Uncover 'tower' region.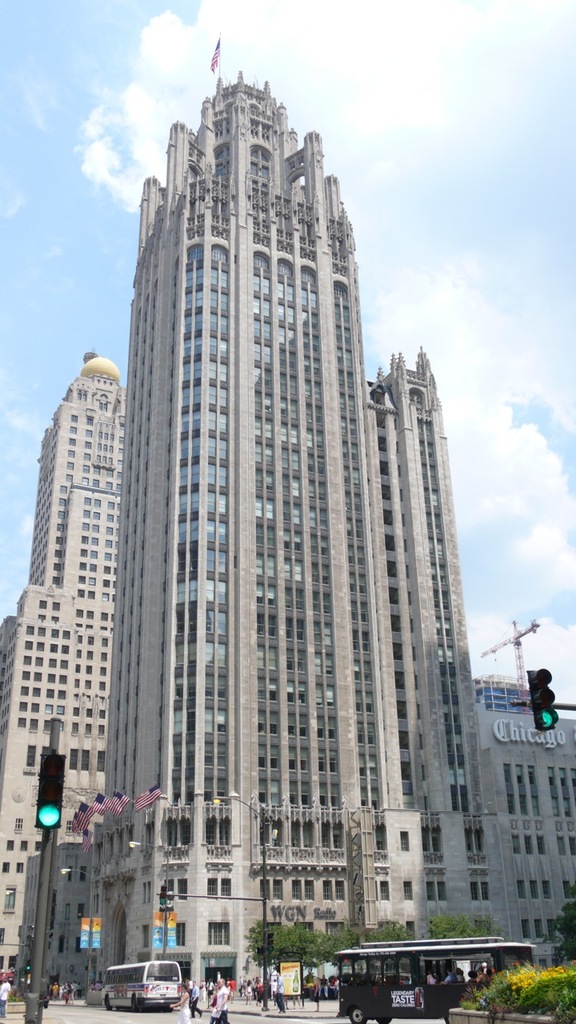
Uncovered: [0, 51, 492, 979].
